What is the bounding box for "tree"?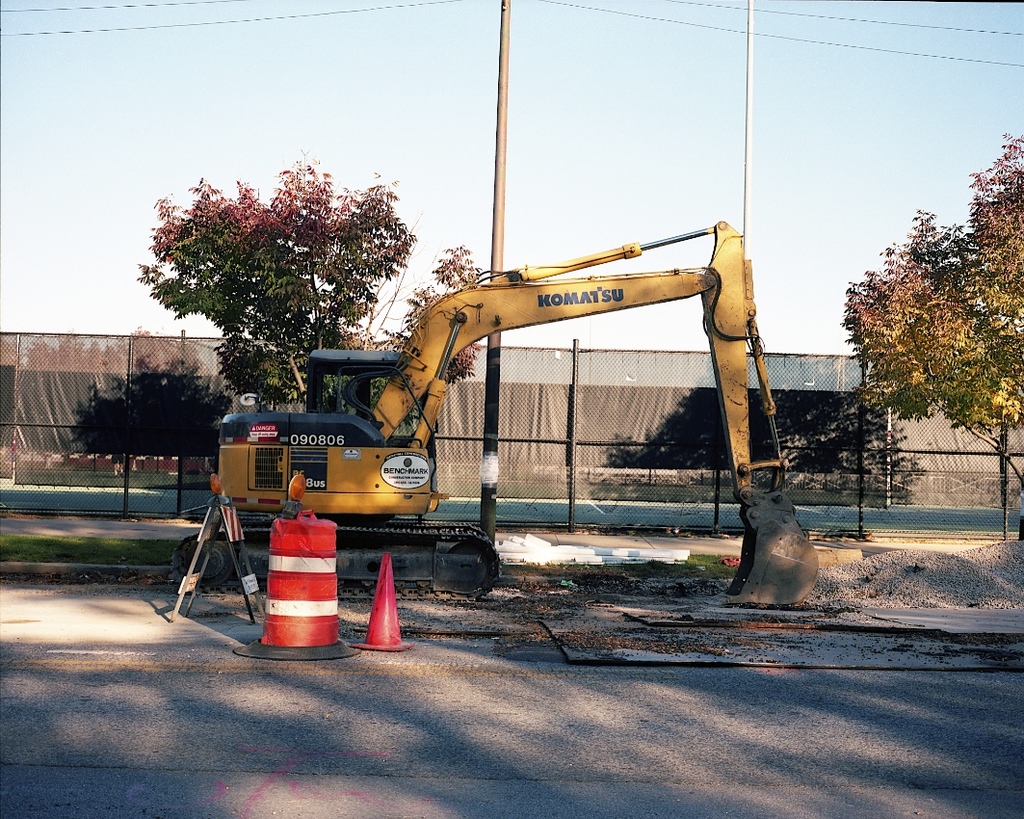
[130, 142, 491, 414].
